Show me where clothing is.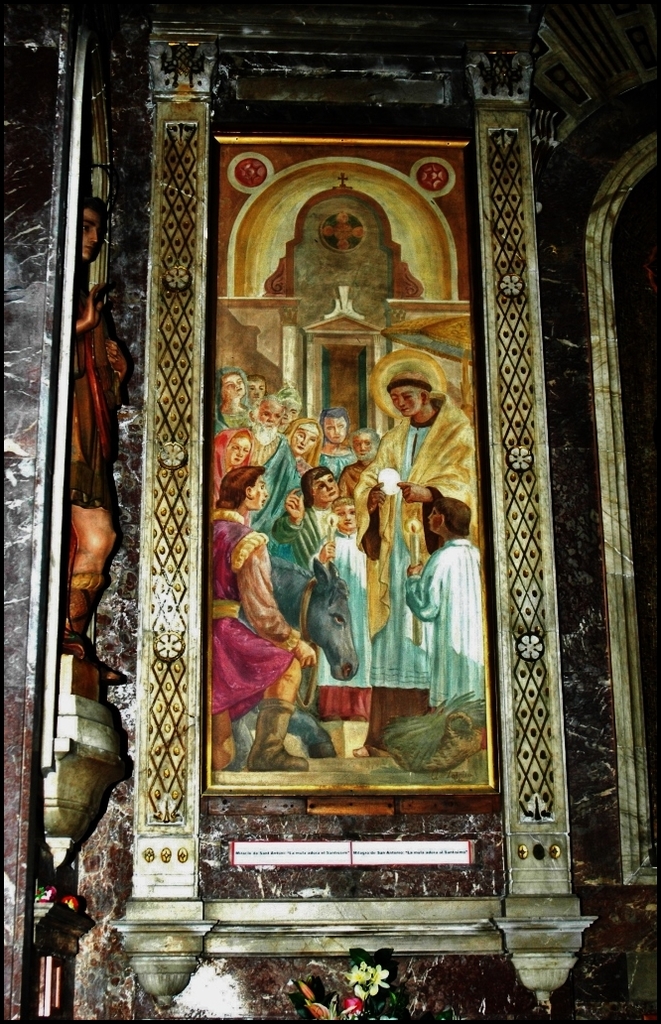
clothing is at 68, 285, 121, 508.
